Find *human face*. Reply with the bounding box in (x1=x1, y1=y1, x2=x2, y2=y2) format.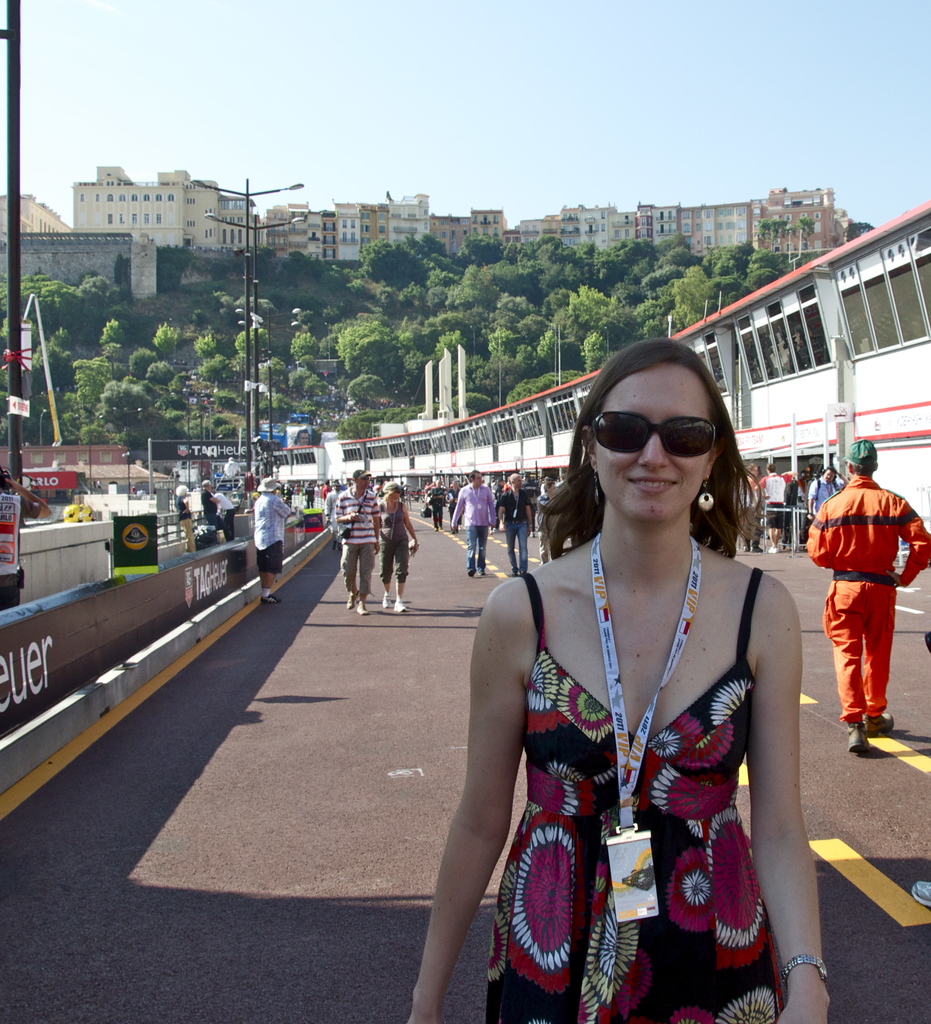
(x1=471, y1=464, x2=486, y2=490).
